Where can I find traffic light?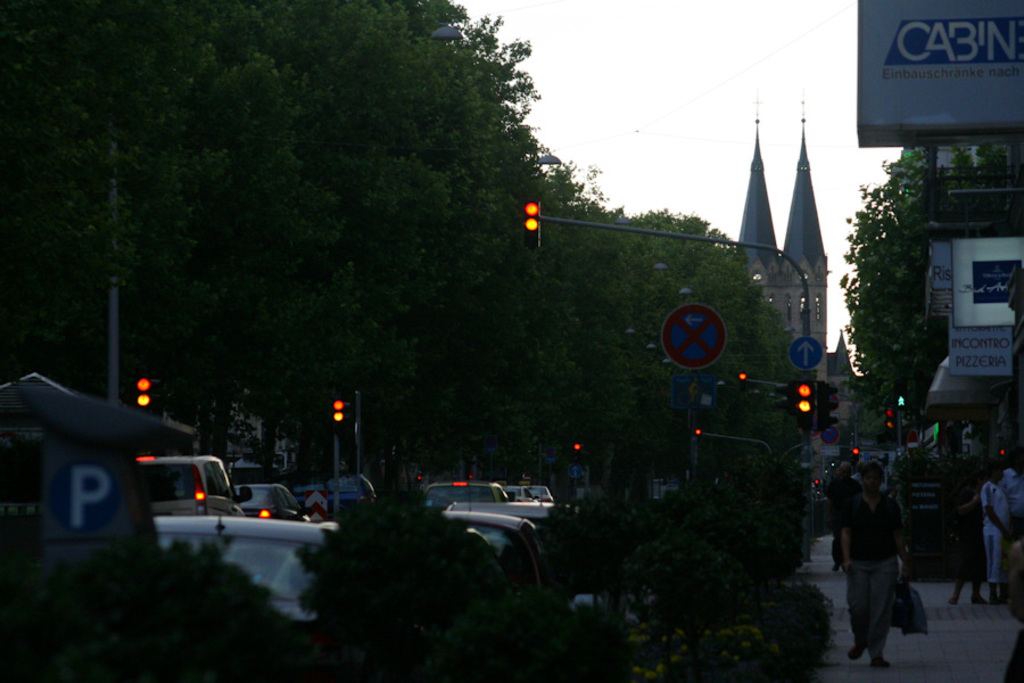
You can find it at <bbox>134, 375, 164, 413</bbox>.
